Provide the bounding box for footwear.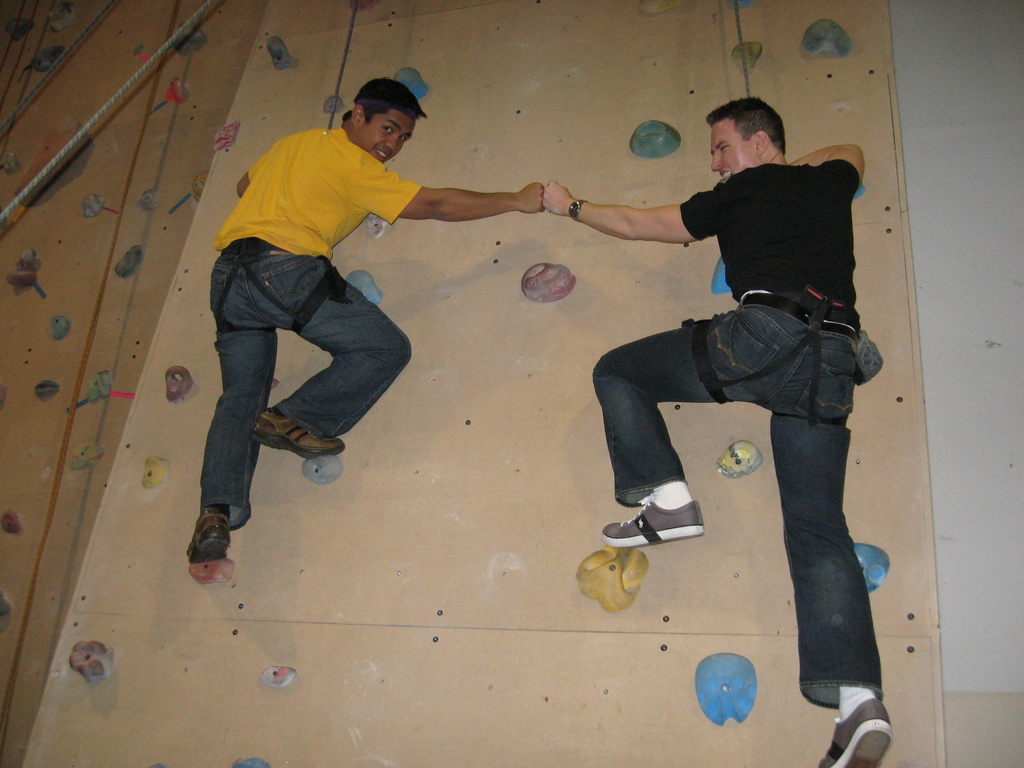
182 503 243 566.
